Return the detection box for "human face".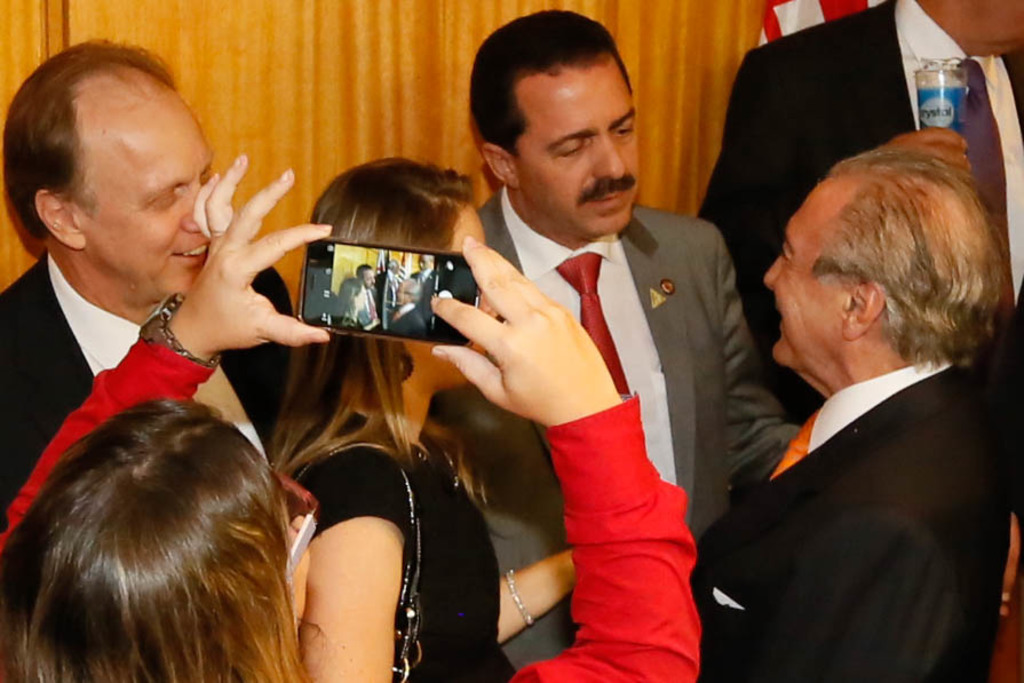
box(429, 207, 500, 392).
